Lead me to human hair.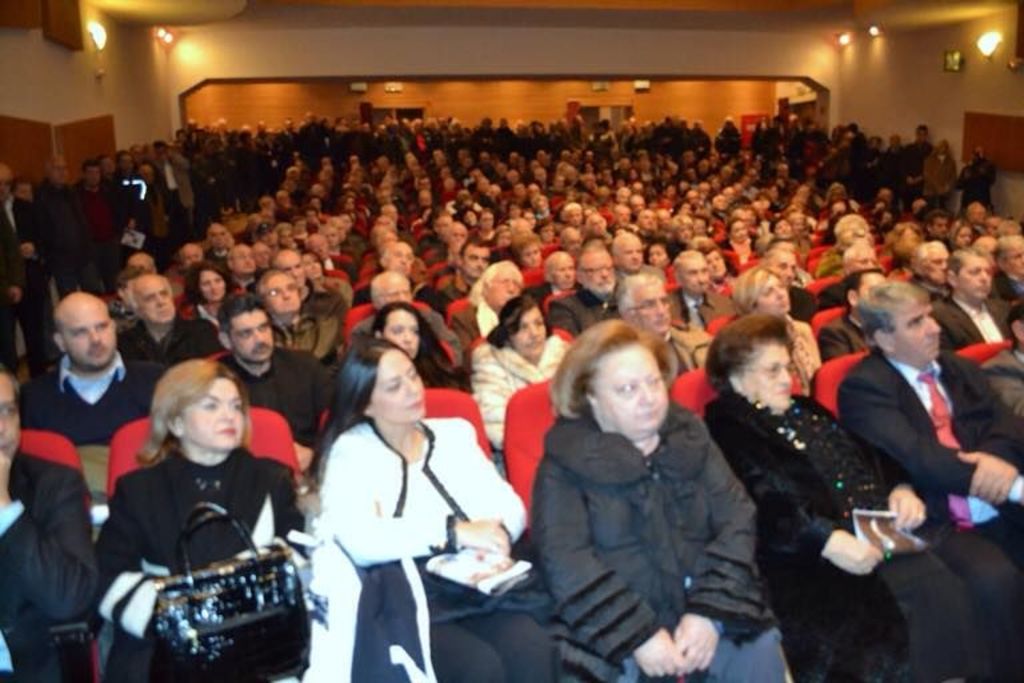
Lead to <box>731,265,783,315</box>.
